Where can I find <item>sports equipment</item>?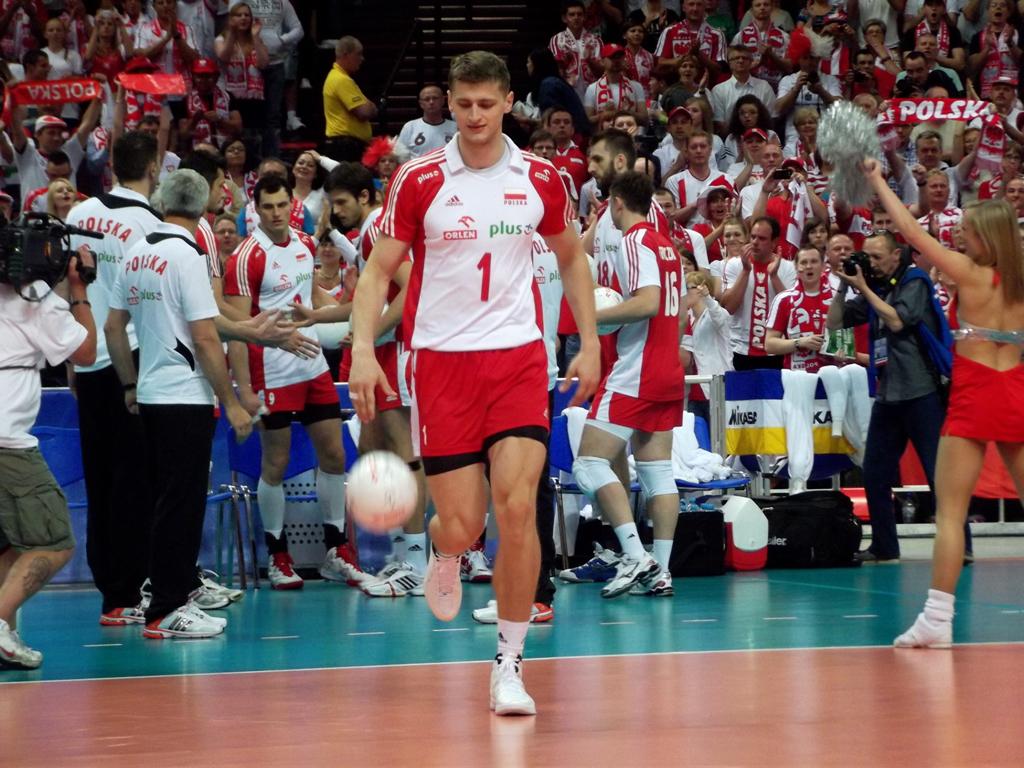
You can find it at locate(583, 243, 602, 285).
